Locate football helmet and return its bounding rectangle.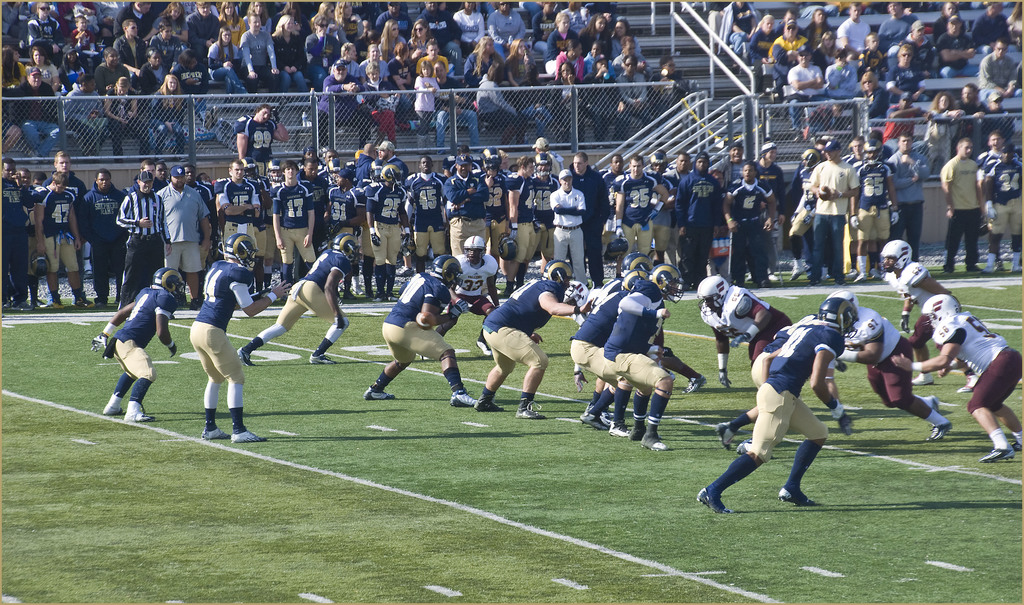
<region>547, 257, 577, 286</region>.
